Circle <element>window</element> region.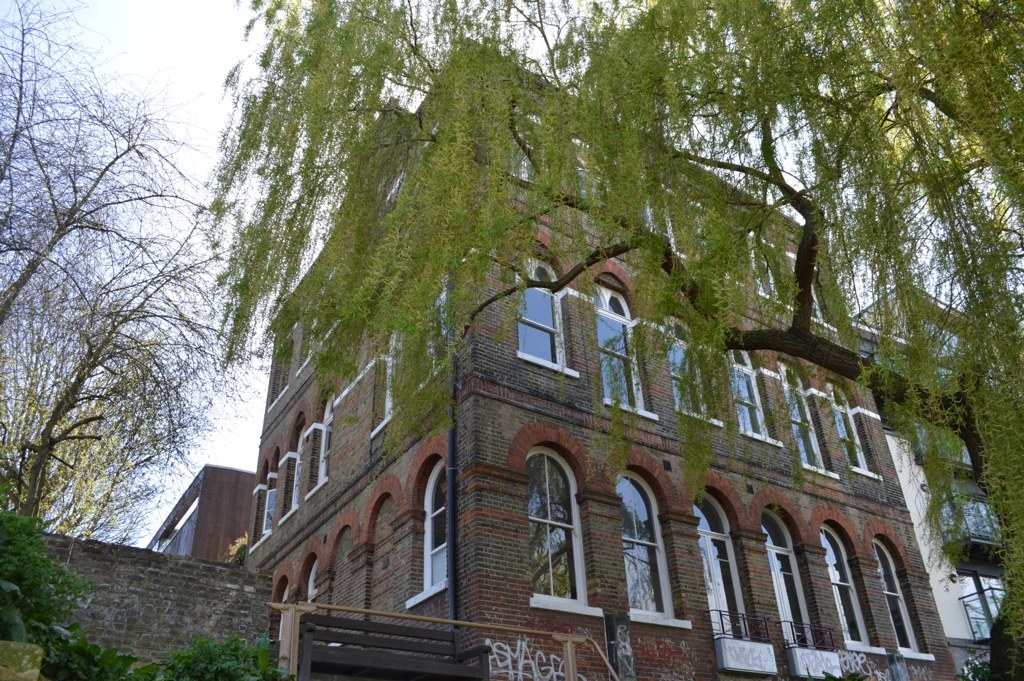
Region: [755, 240, 814, 310].
